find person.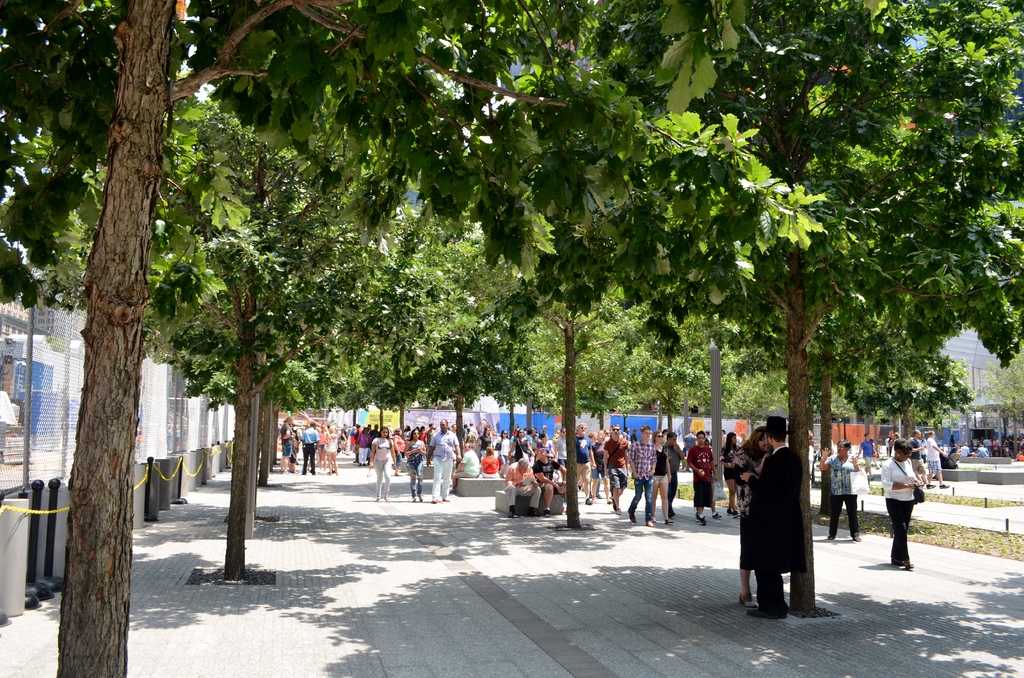
l=927, t=432, r=943, b=487.
